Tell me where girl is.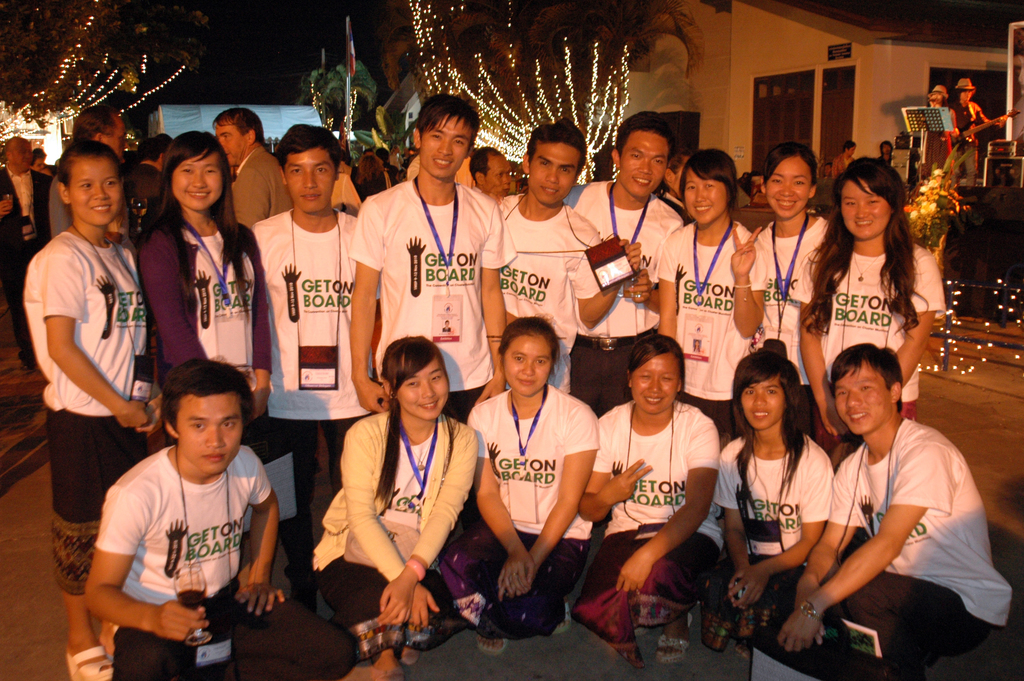
girl is at select_region(20, 142, 163, 680).
